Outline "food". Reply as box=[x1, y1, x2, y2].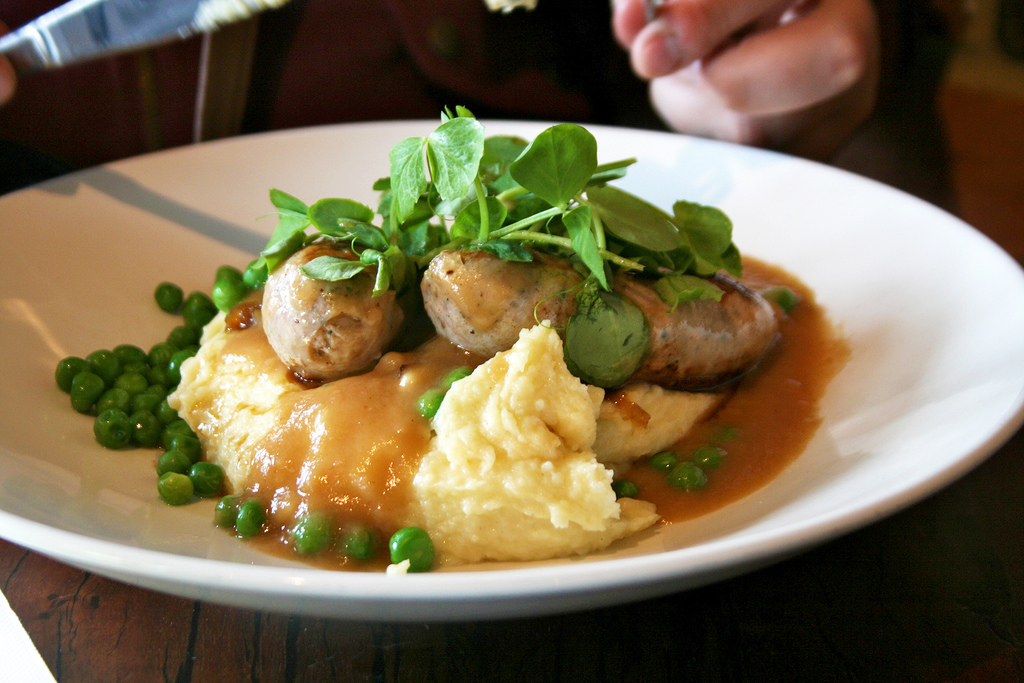
box=[91, 122, 839, 574].
